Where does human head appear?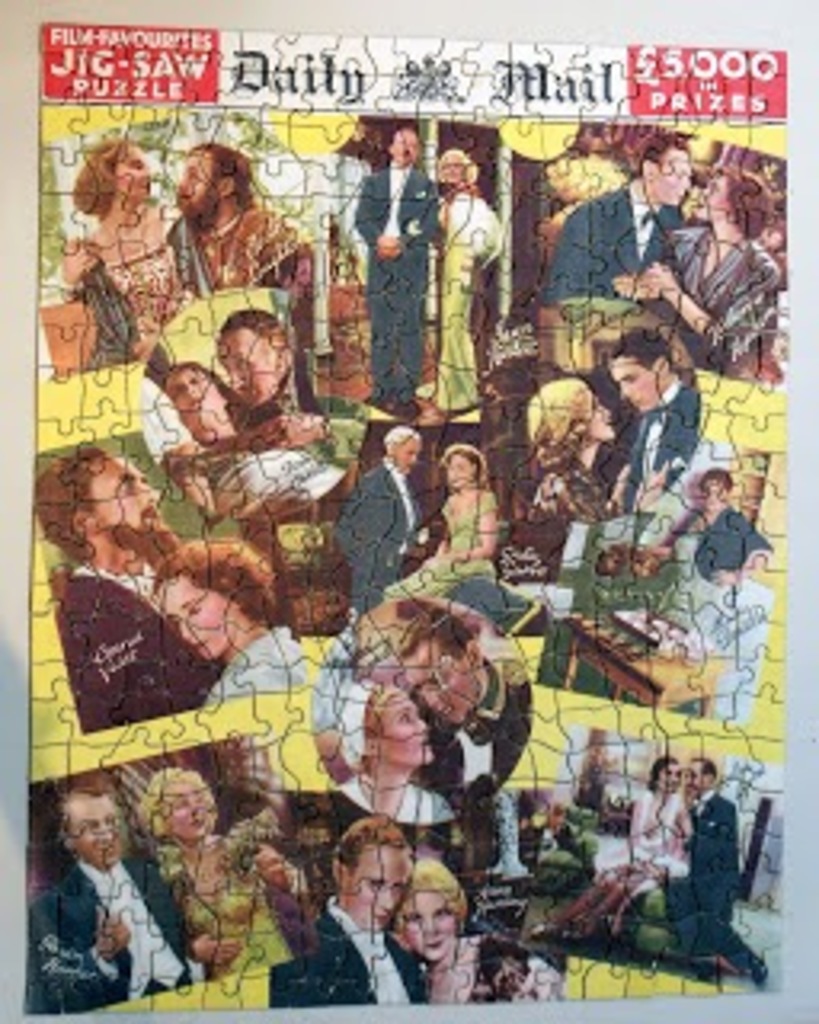
Appears at <bbox>390, 128, 425, 166</bbox>.
